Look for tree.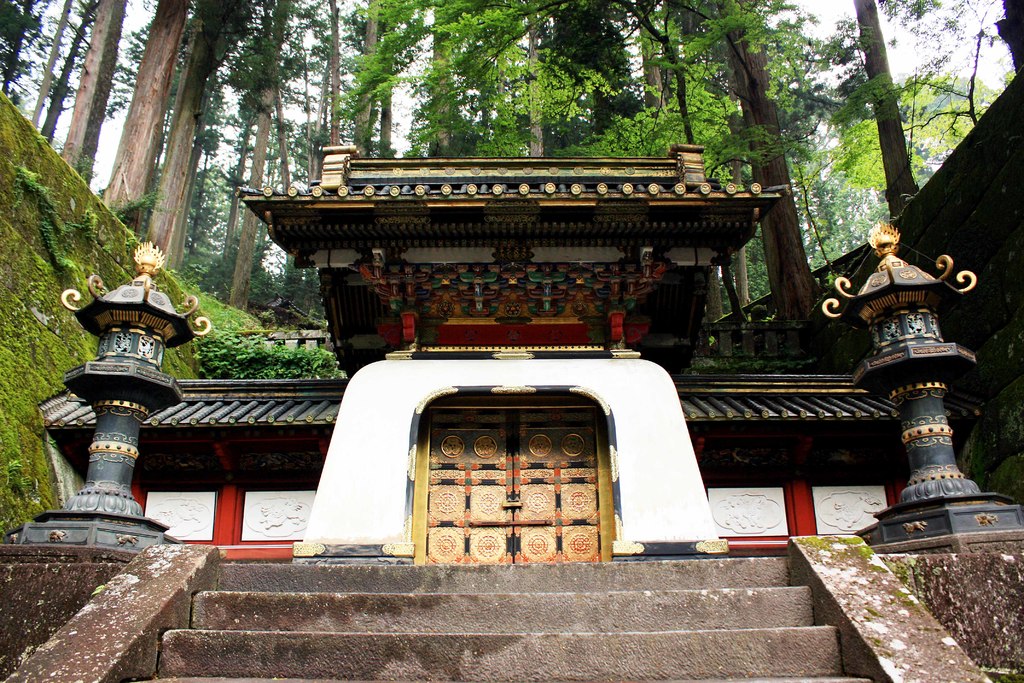
Found: x1=0, y1=0, x2=56, y2=108.
